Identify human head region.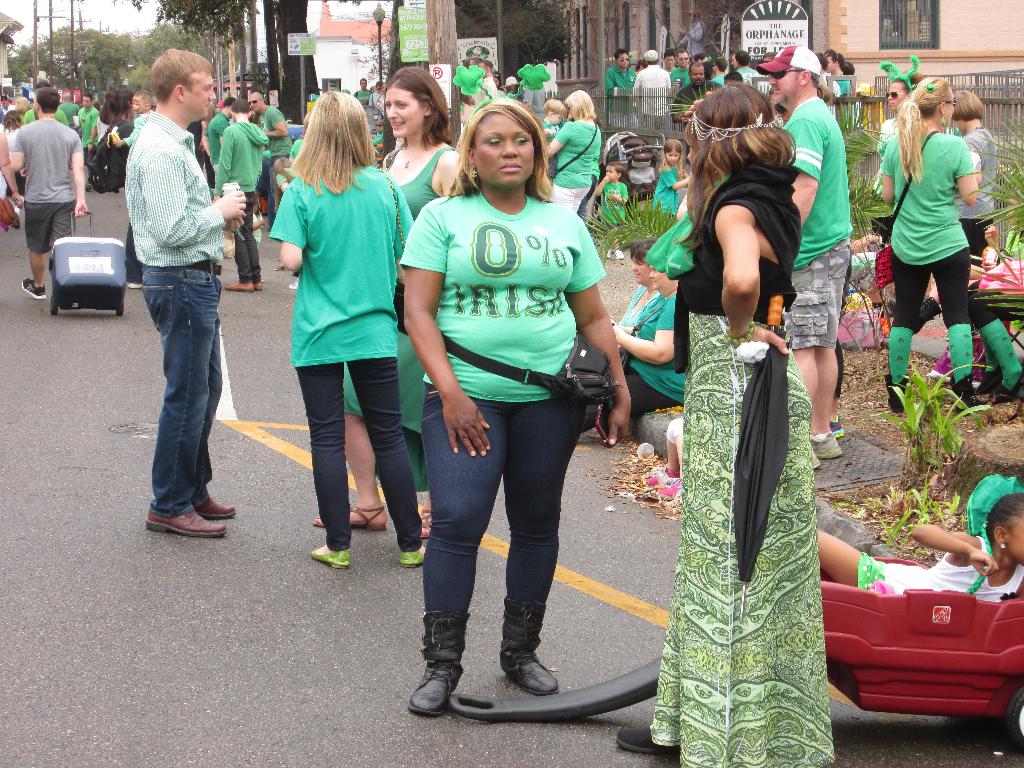
Region: <region>732, 55, 734, 66</region>.
